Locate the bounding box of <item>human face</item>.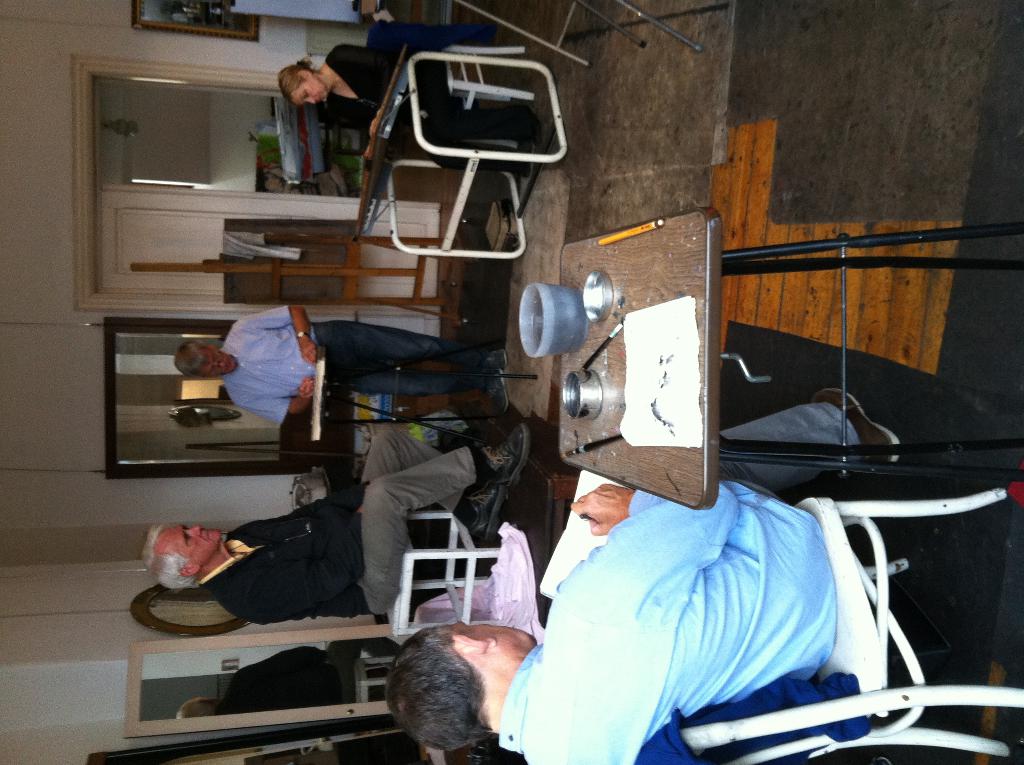
Bounding box: l=292, t=76, r=328, b=105.
